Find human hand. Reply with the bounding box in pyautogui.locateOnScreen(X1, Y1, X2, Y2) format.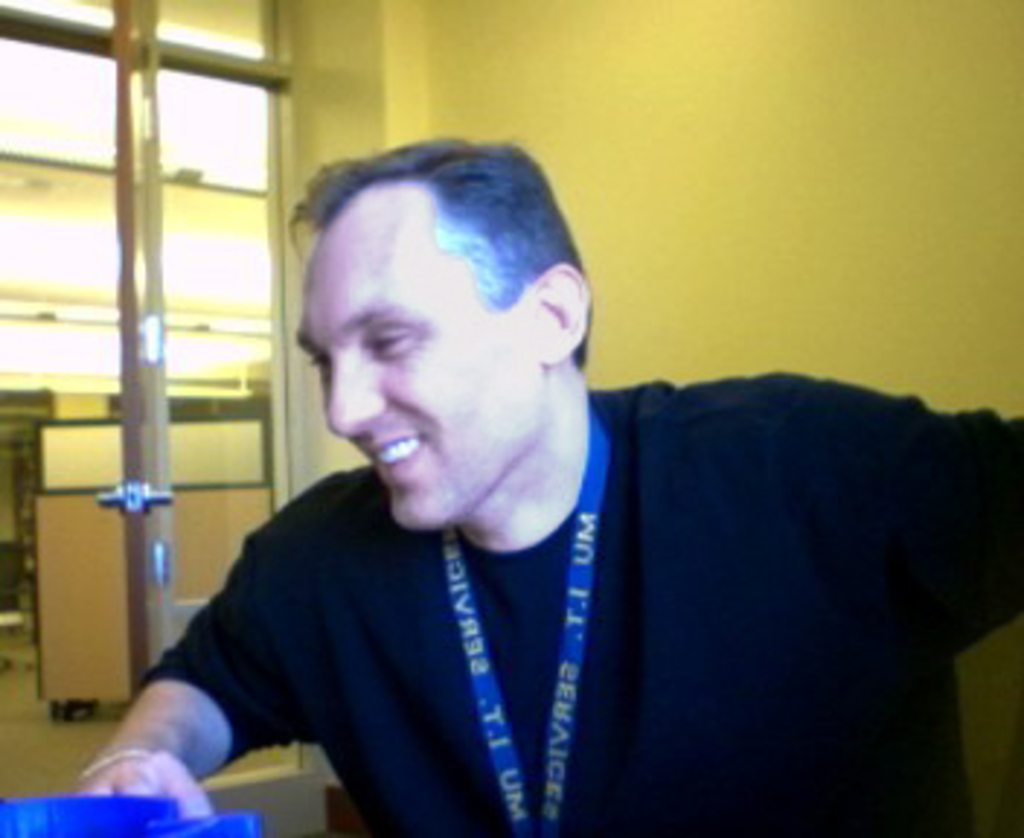
pyautogui.locateOnScreen(81, 649, 218, 815).
